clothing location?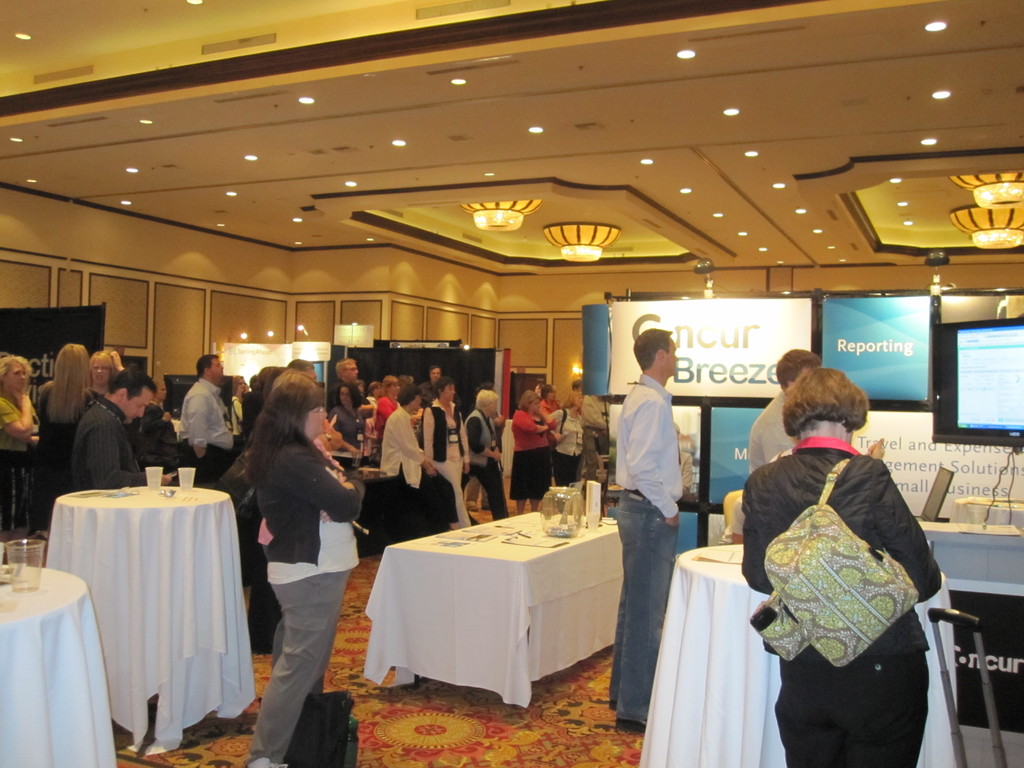
pyautogui.locateOnScreen(536, 393, 557, 436)
